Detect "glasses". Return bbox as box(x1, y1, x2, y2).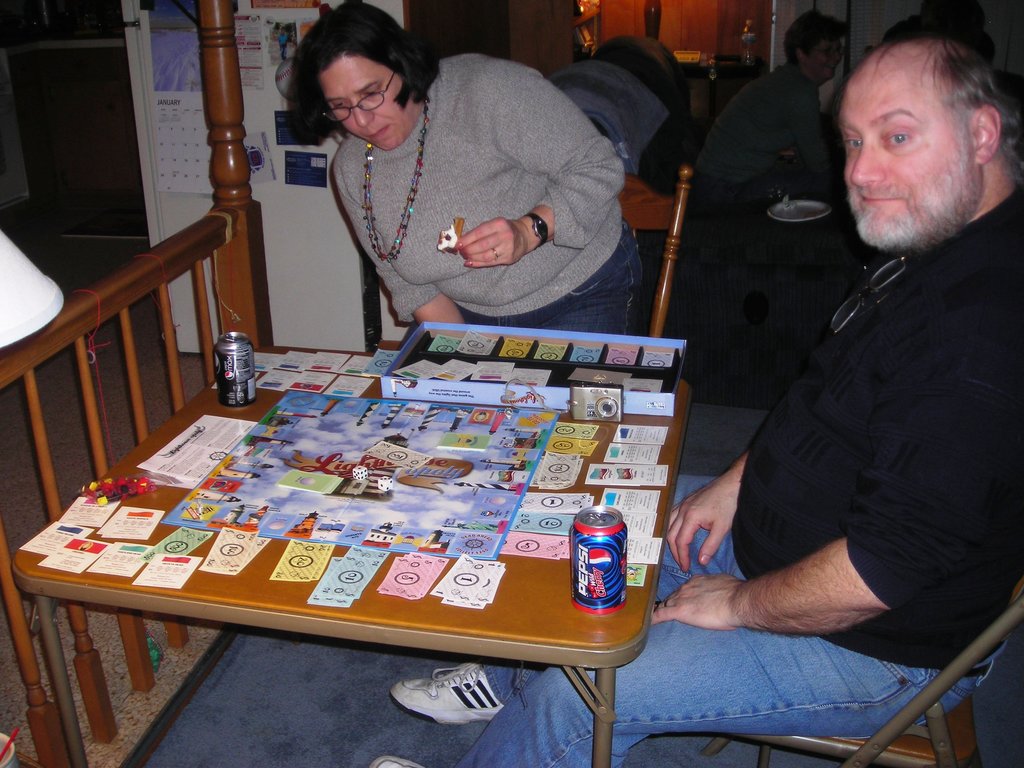
box(319, 66, 400, 127).
